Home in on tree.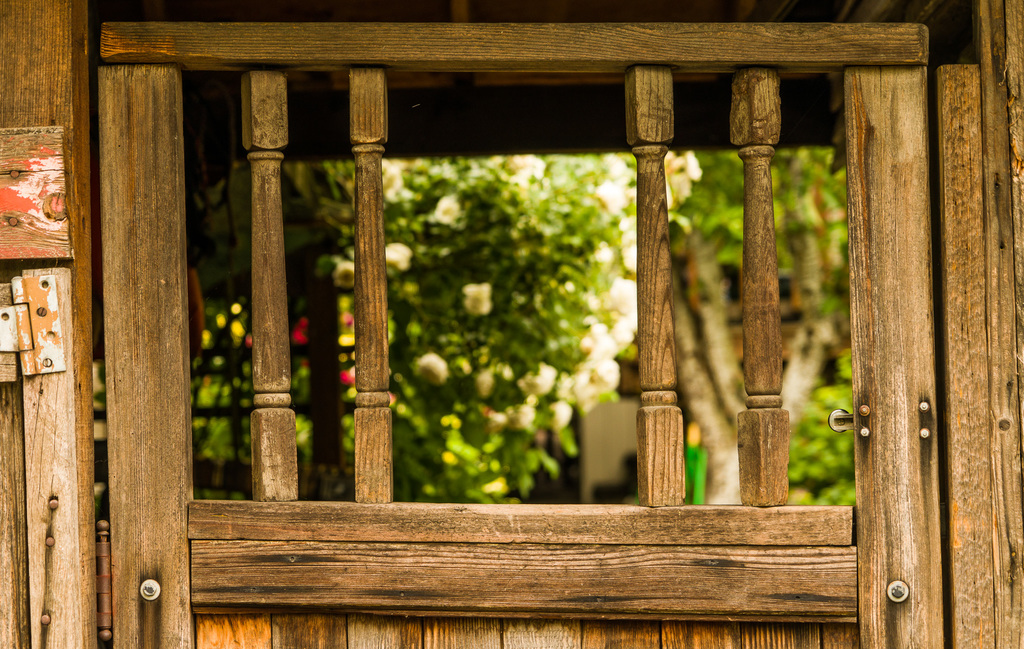
Homed in at bbox(362, 109, 655, 509).
